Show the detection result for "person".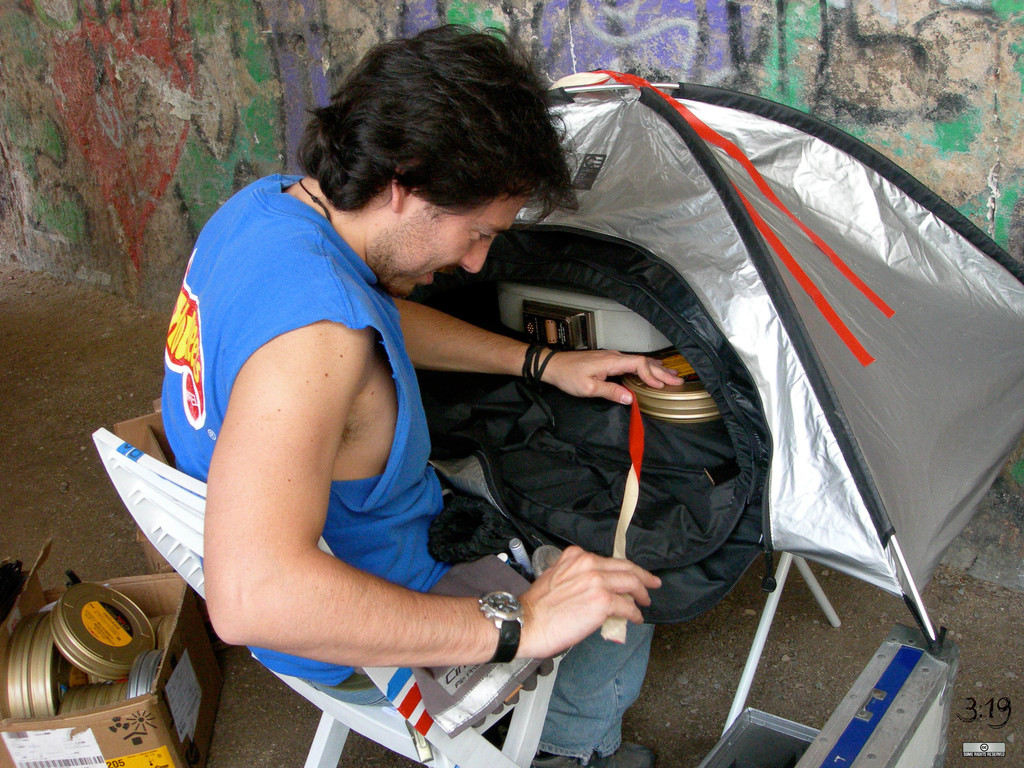
l=150, t=12, r=682, b=767.
